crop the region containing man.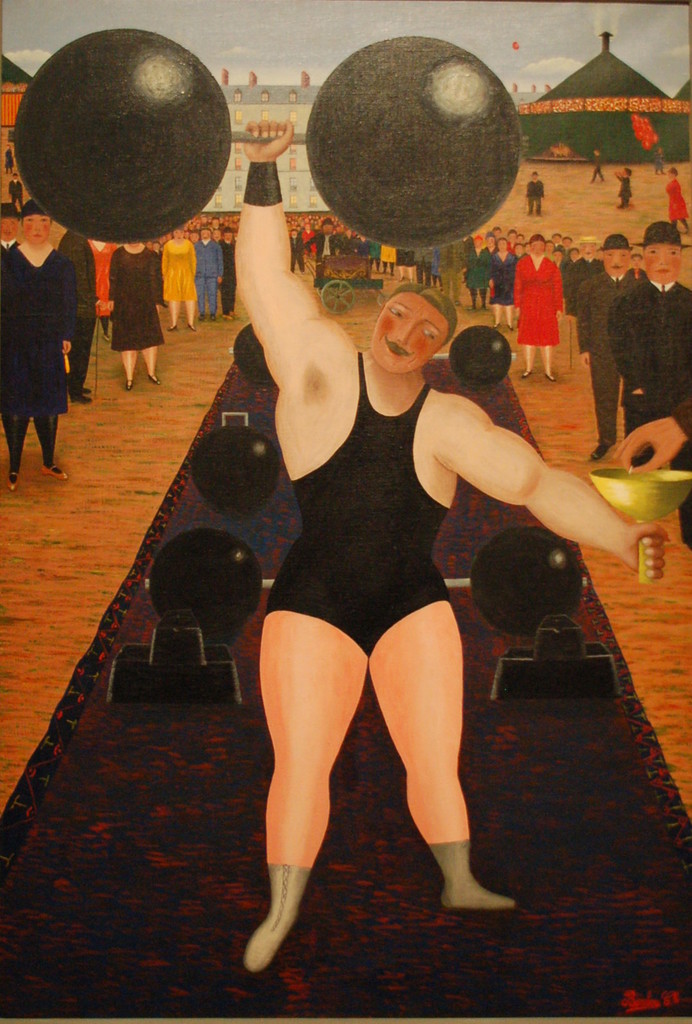
Crop region: box=[195, 226, 225, 322].
